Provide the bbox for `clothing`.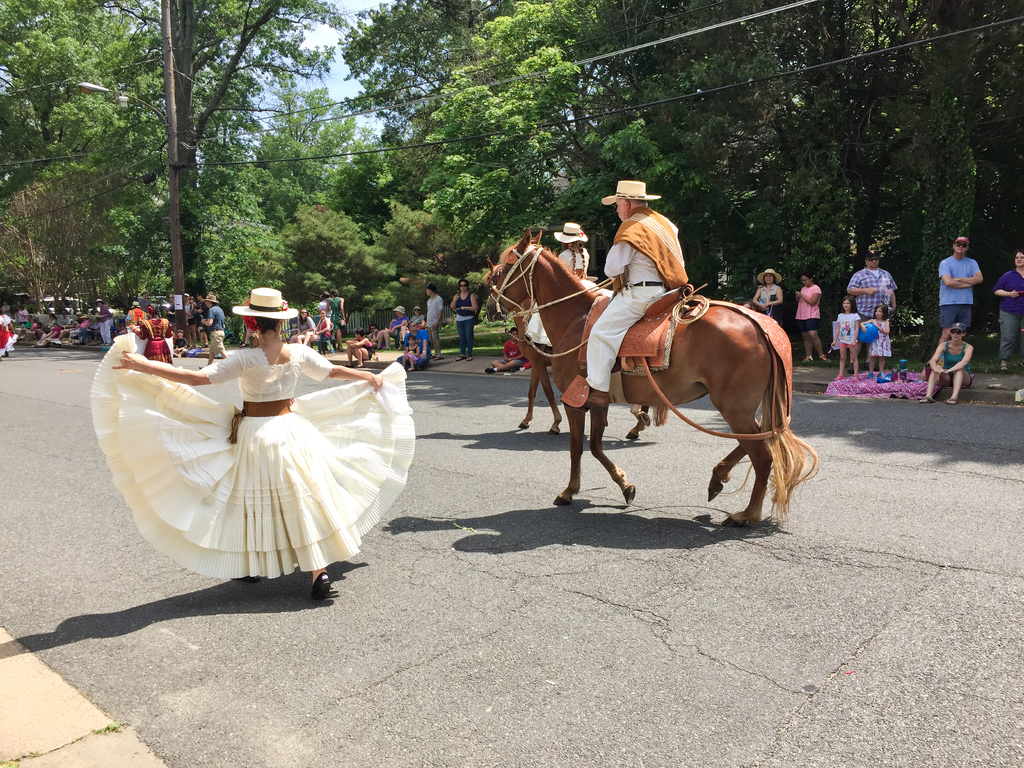
865 316 898 360.
